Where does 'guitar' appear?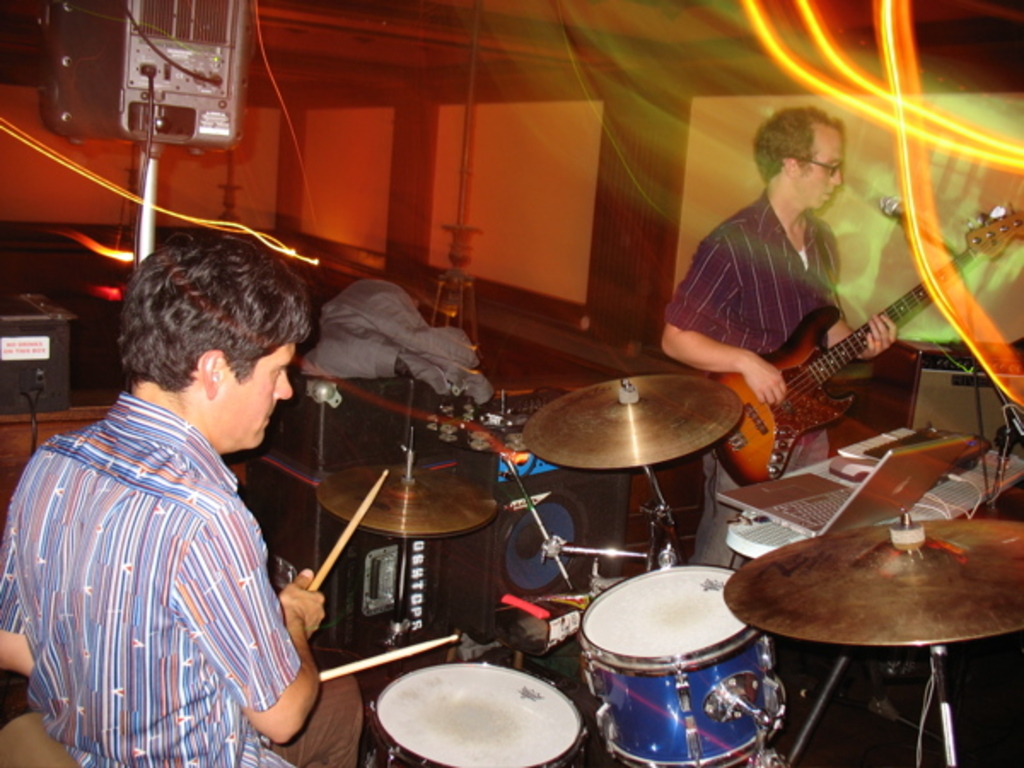
Appears at [717,189,1019,488].
